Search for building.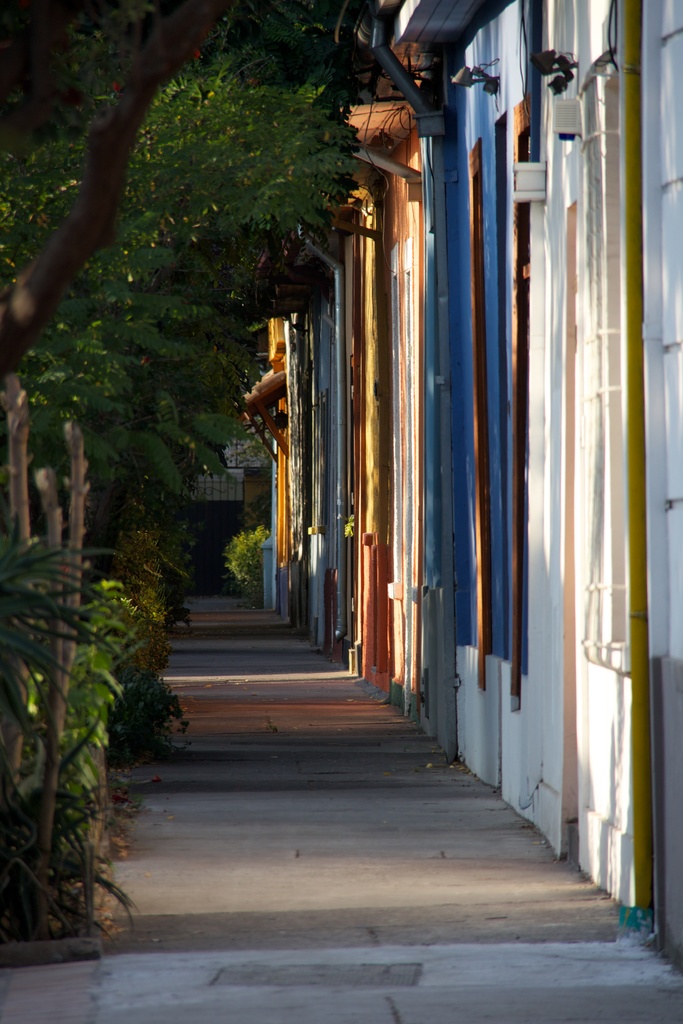
Found at x1=223, y1=0, x2=682, y2=986.
